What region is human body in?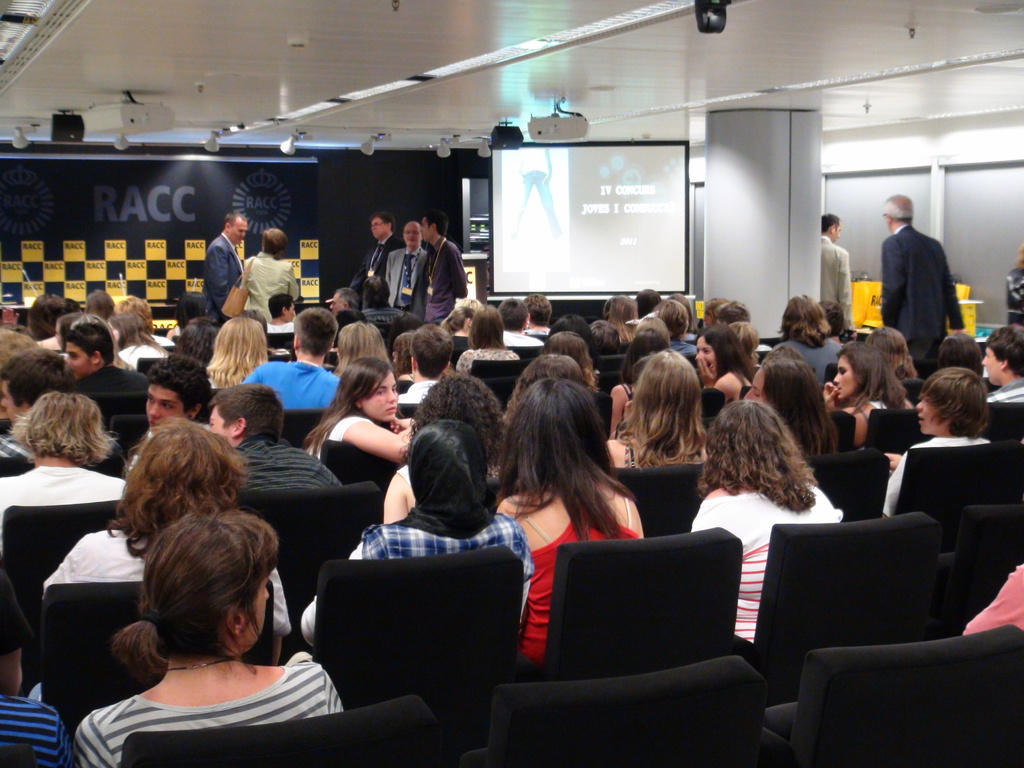
[x1=966, y1=556, x2=1023, y2=634].
